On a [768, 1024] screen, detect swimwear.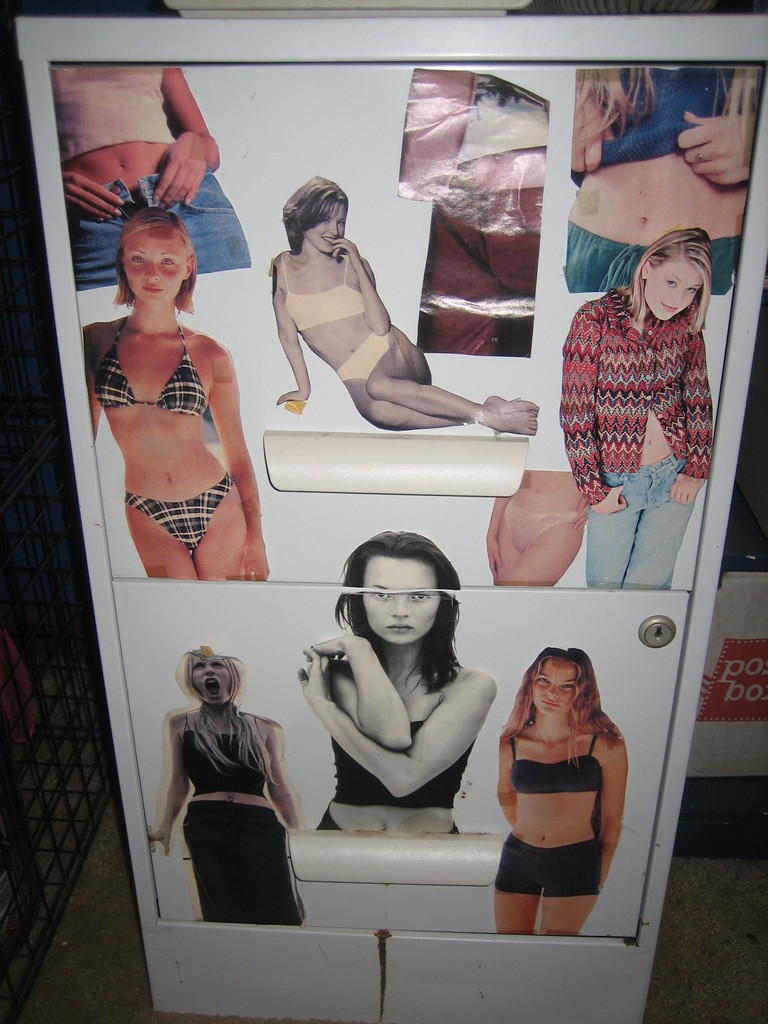
331,720,465,803.
